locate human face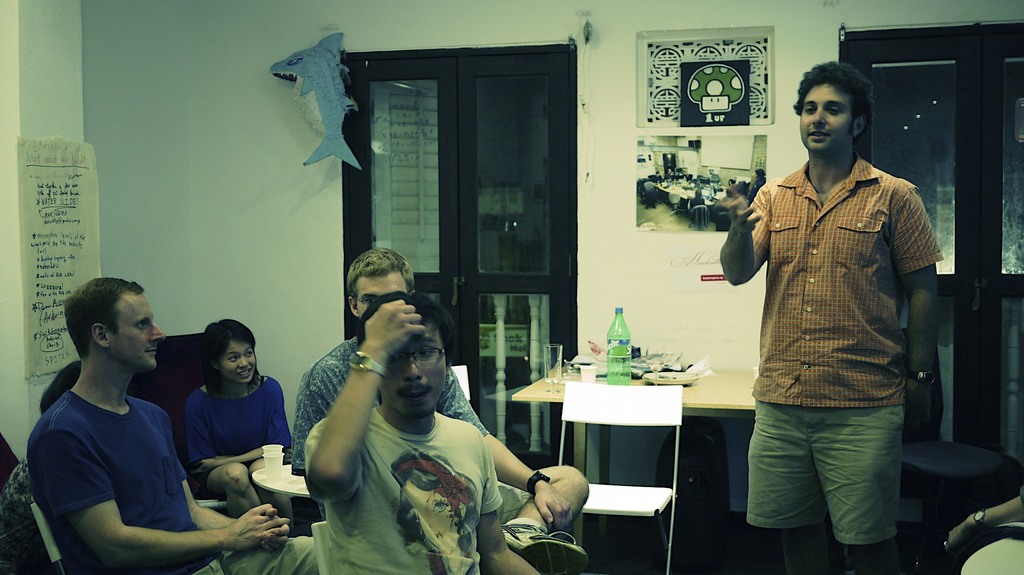
locate(358, 274, 407, 319)
